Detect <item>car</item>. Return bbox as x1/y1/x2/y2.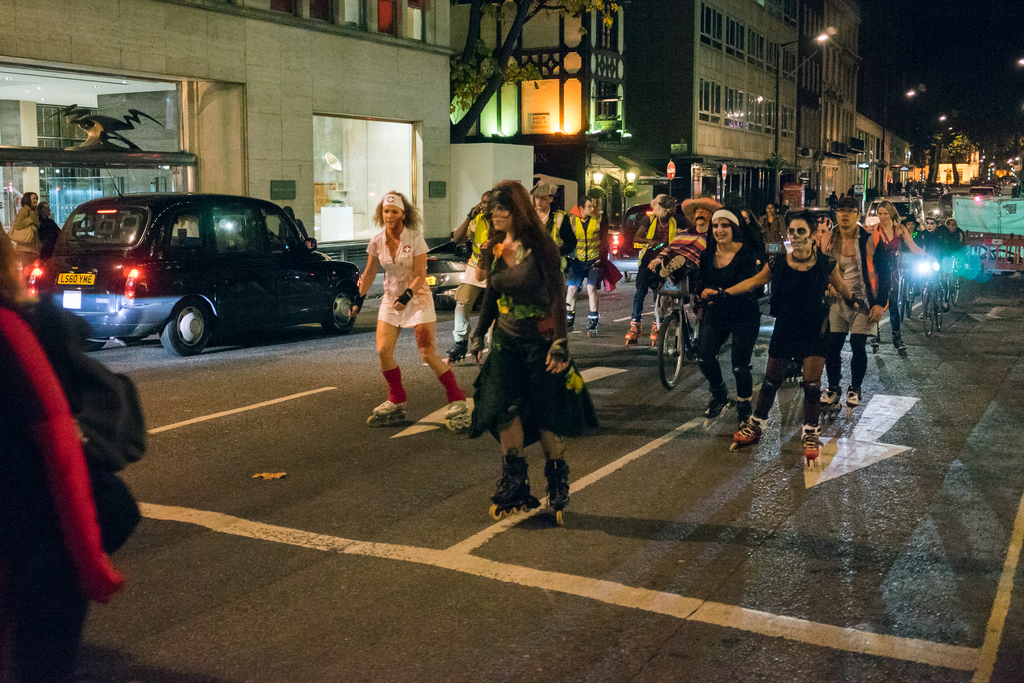
422/236/474/310.
